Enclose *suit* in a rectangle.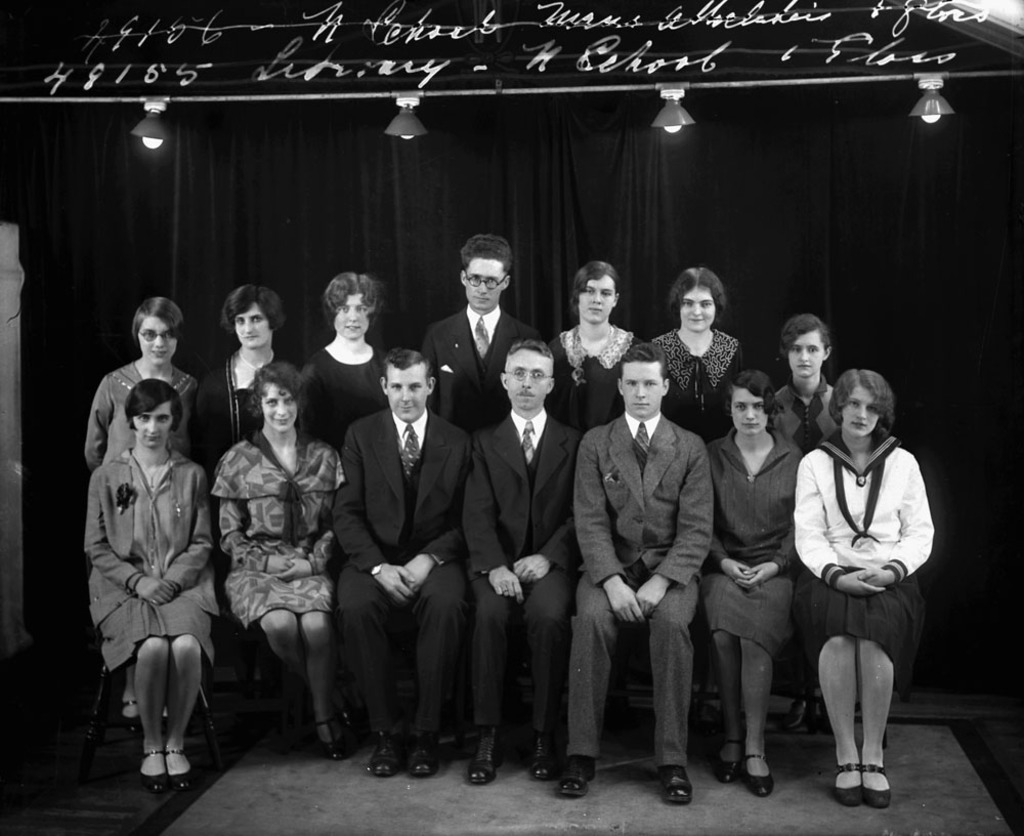
bbox=(333, 405, 469, 739).
